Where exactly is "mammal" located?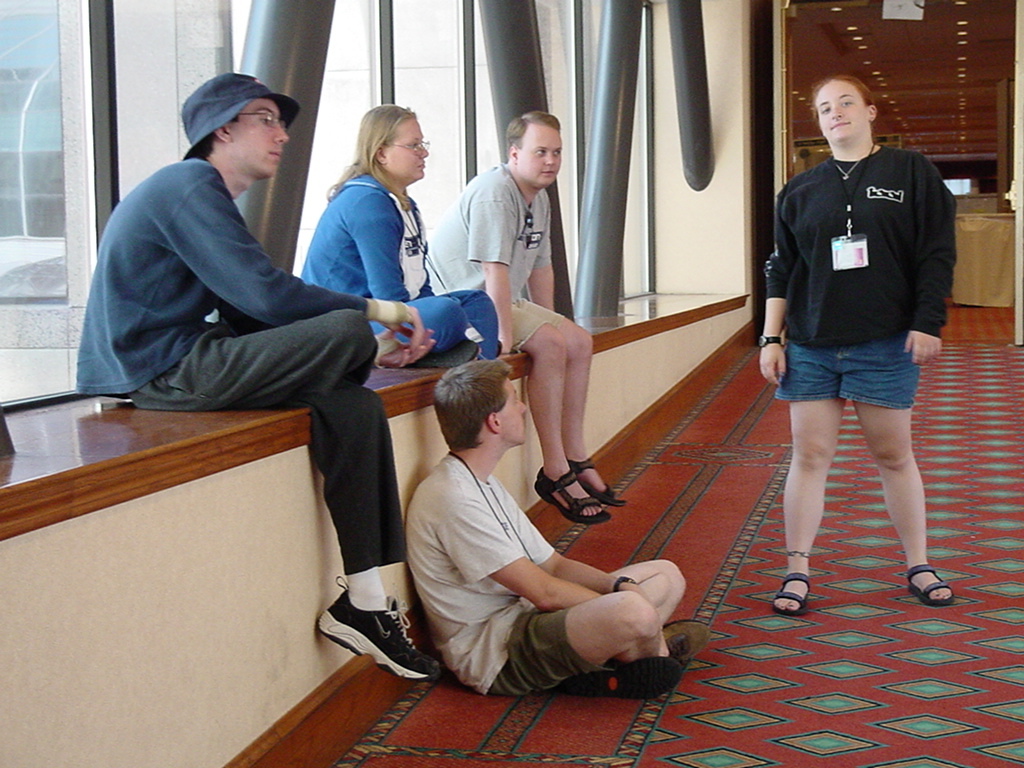
Its bounding box is crop(425, 104, 631, 525).
